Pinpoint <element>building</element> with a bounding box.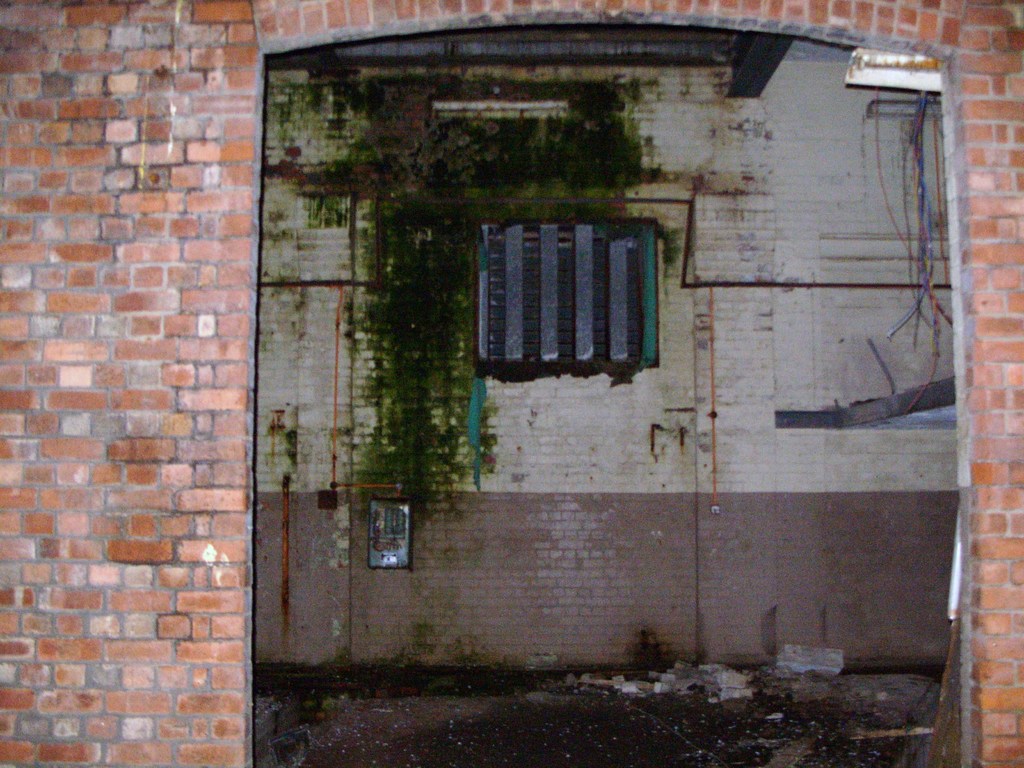
[left=0, top=0, right=1023, bottom=767].
